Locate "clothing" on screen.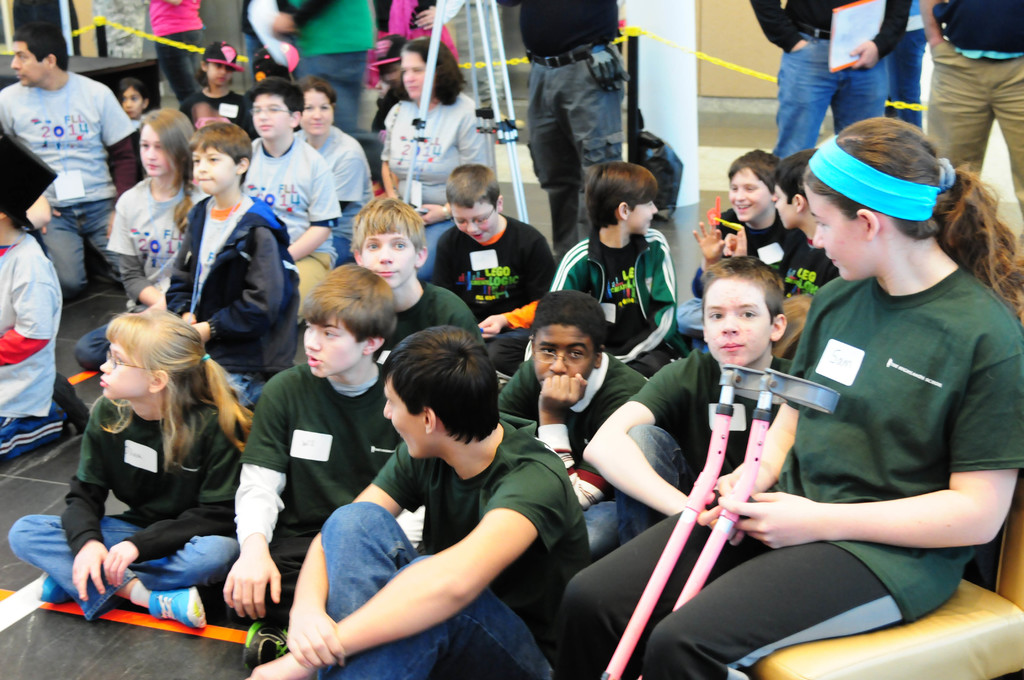
On screen at 285:126:371:265.
